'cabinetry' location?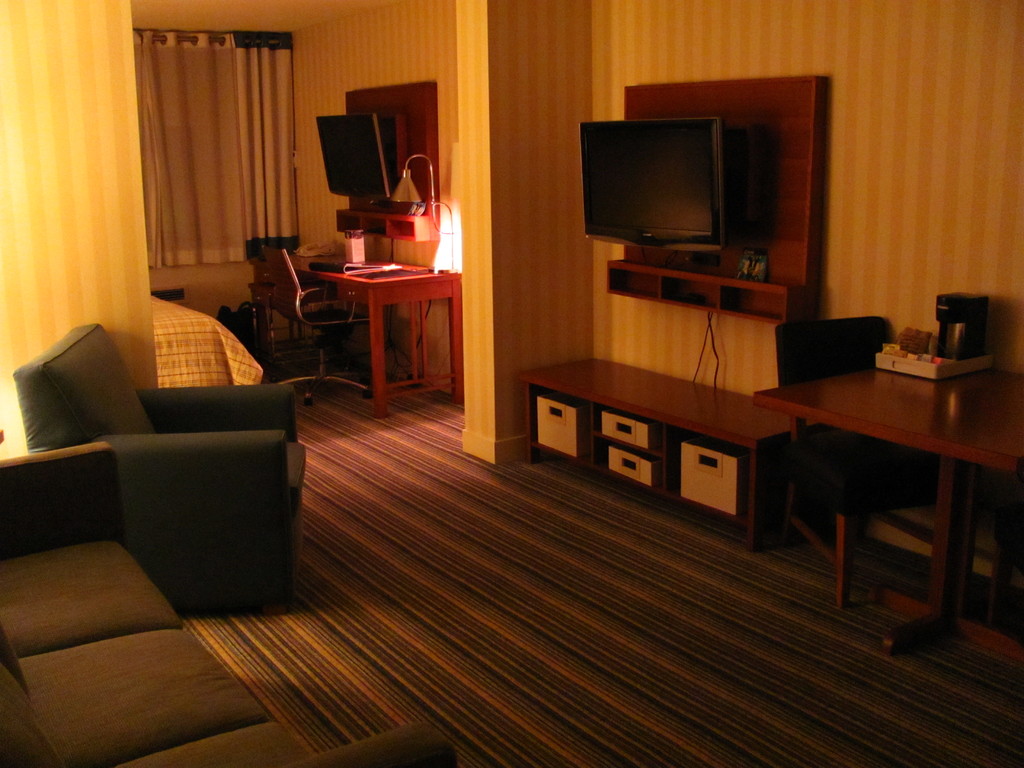
pyautogui.locateOnScreen(518, 356, 817, 547)
